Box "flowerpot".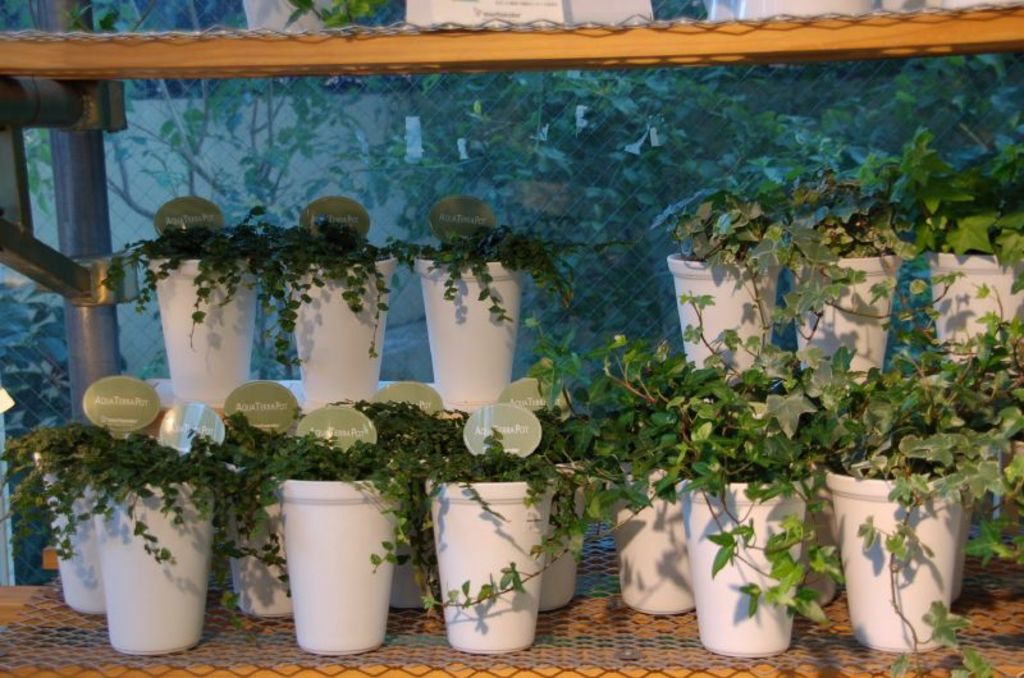
locate(428, 476, 557, 652).
